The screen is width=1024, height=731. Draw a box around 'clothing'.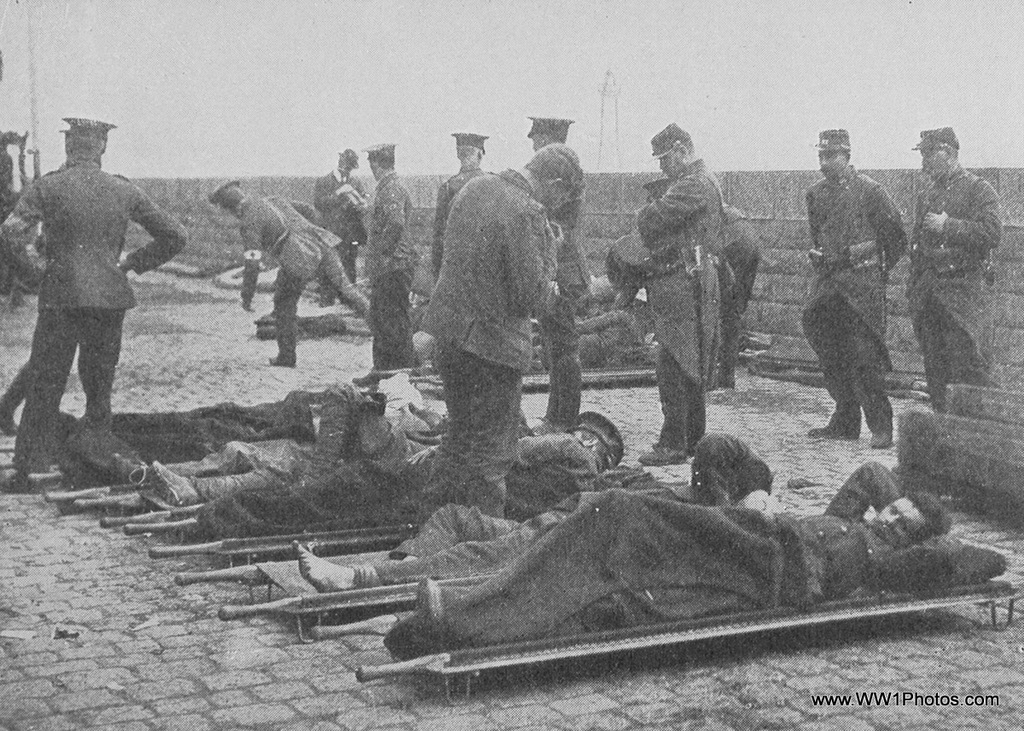
[803,170,893,434].
